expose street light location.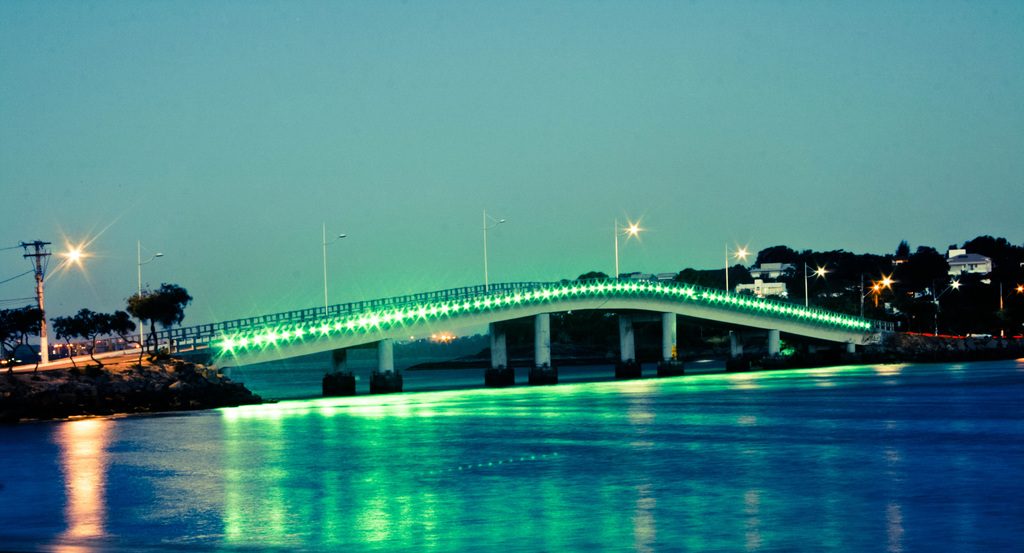
Exposed at [x1=16, y1=235, x2=86, y2=357].
